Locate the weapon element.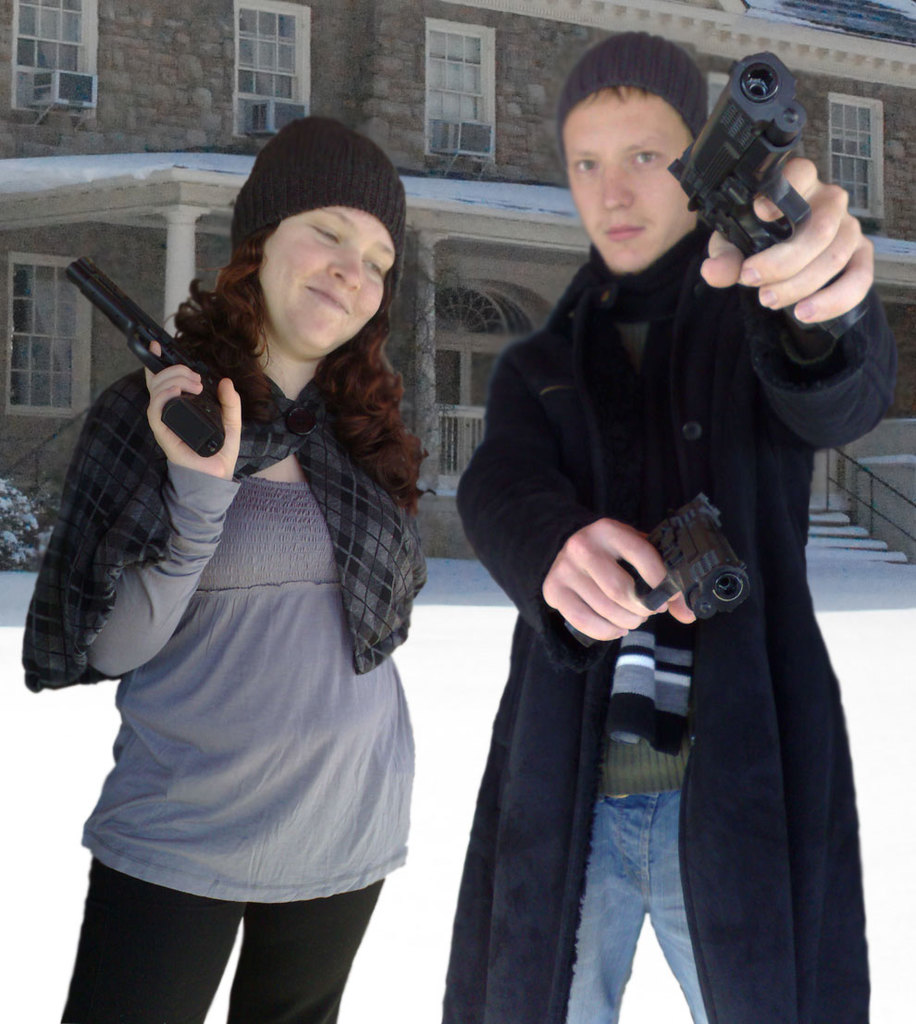
Element bbox: [left=662, top=50, right=868, bottom=334].
